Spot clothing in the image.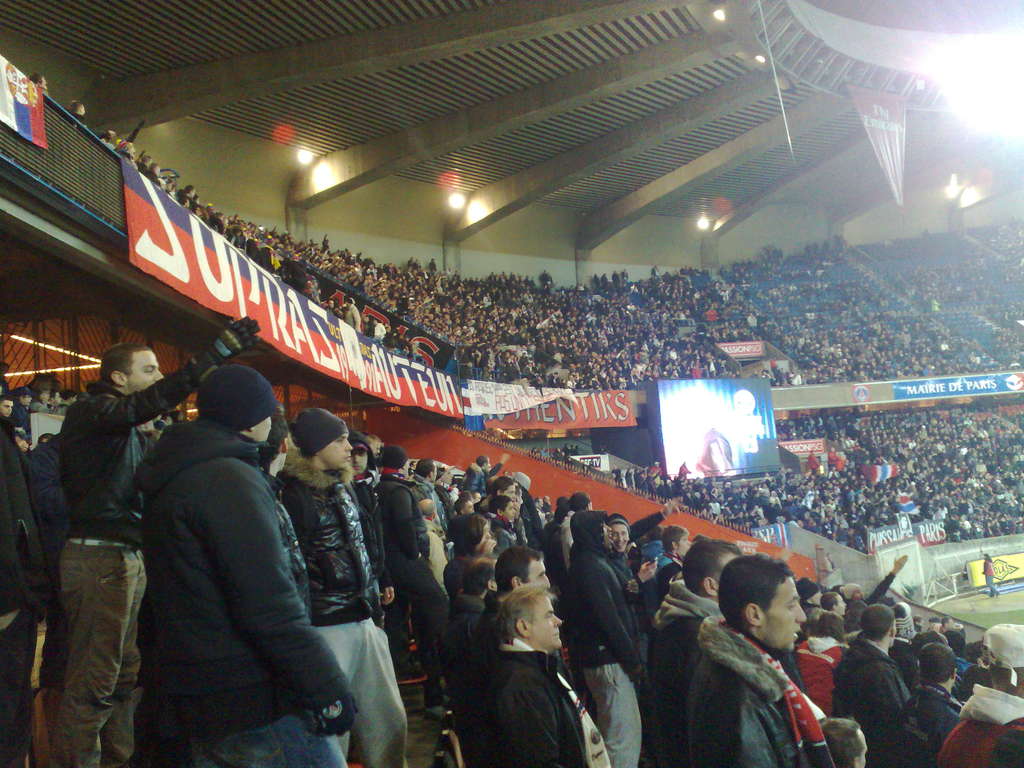
clothing found at l=442, t=556, r=486, b=620.
